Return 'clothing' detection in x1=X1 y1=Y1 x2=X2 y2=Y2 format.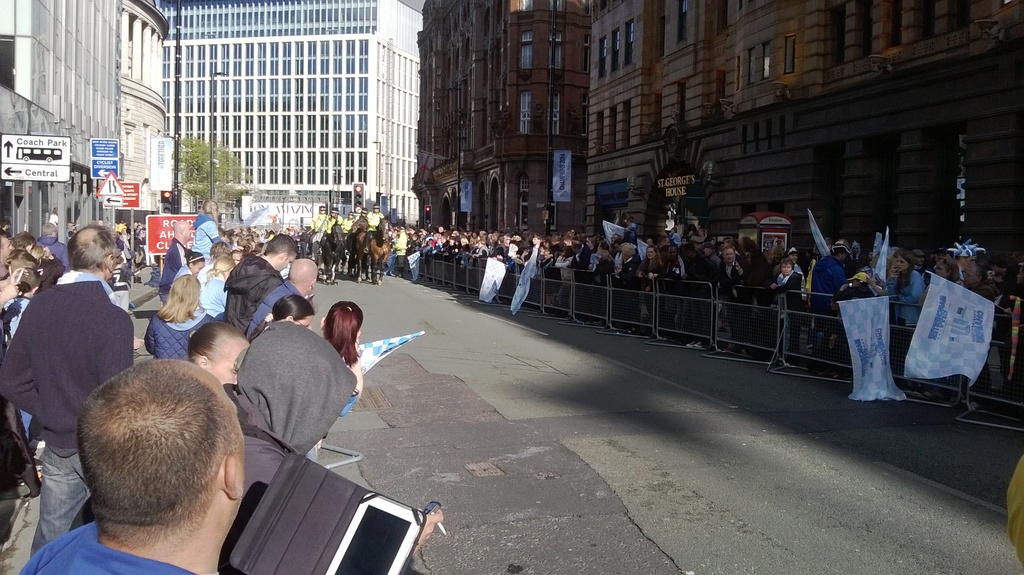
x1=20 y1=231 x2=136 y2=469.
